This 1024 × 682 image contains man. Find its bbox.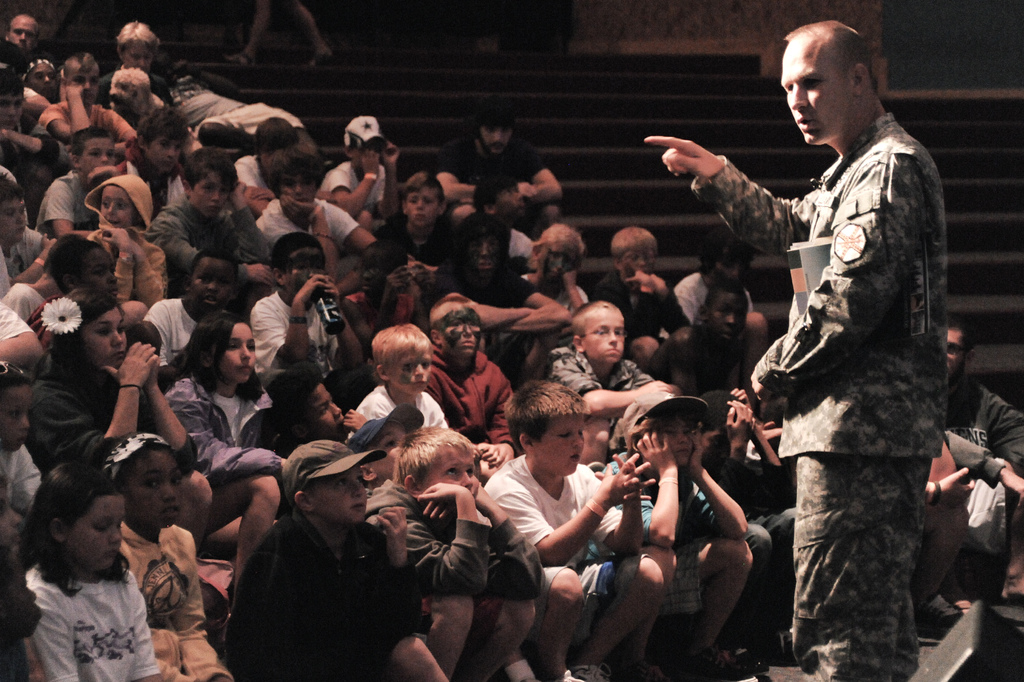
<region>943, 324, 1023, 608</region>.
